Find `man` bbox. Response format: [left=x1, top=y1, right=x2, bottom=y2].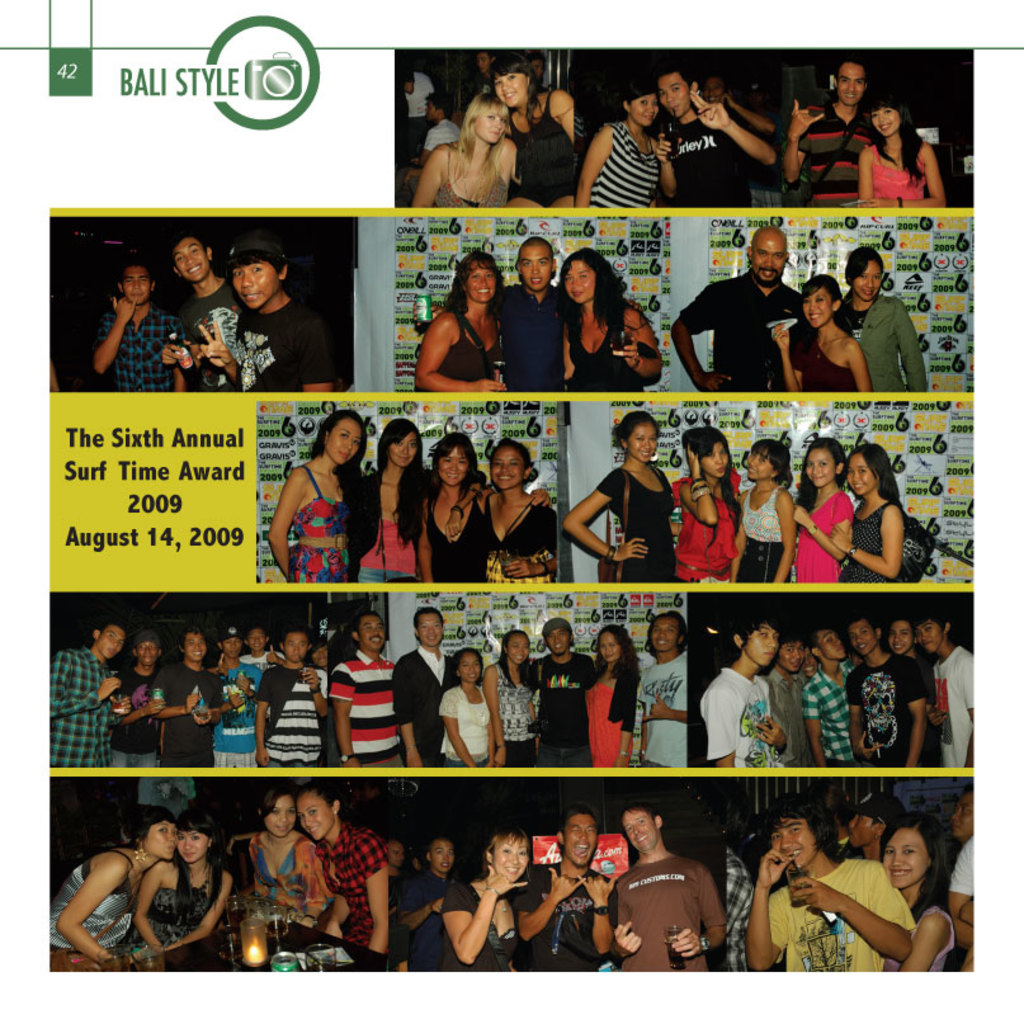
[left=802, top=623, right=865, bottom=765].
